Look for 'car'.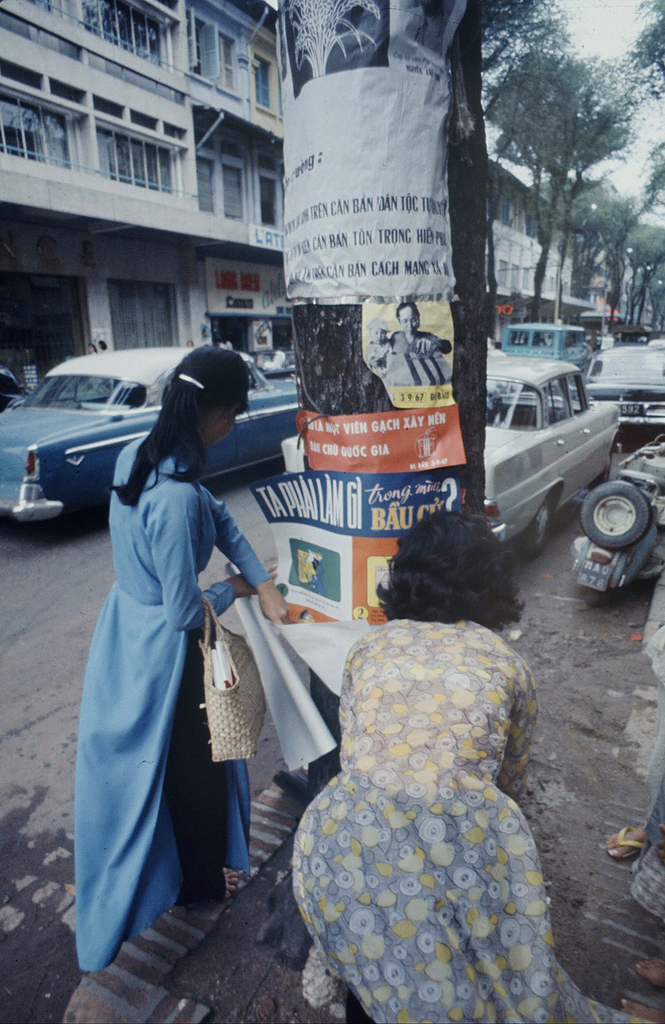
Found: 481:356:650:553.
